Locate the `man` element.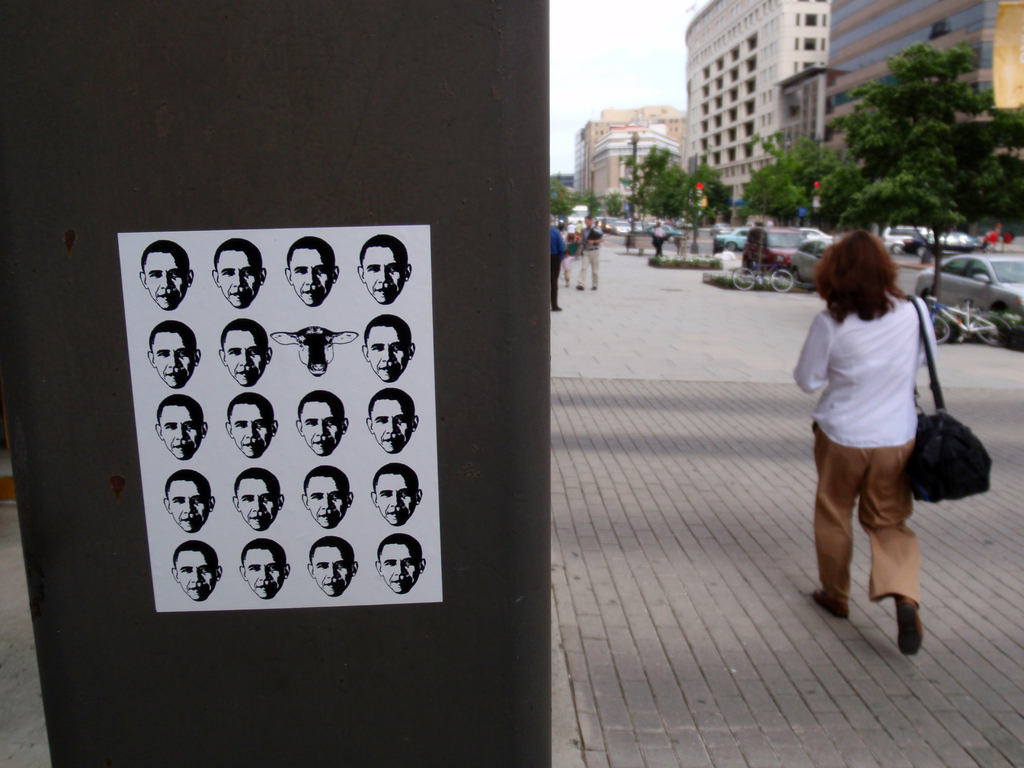
Element bbox: box=[222, 392, 279, 460].
